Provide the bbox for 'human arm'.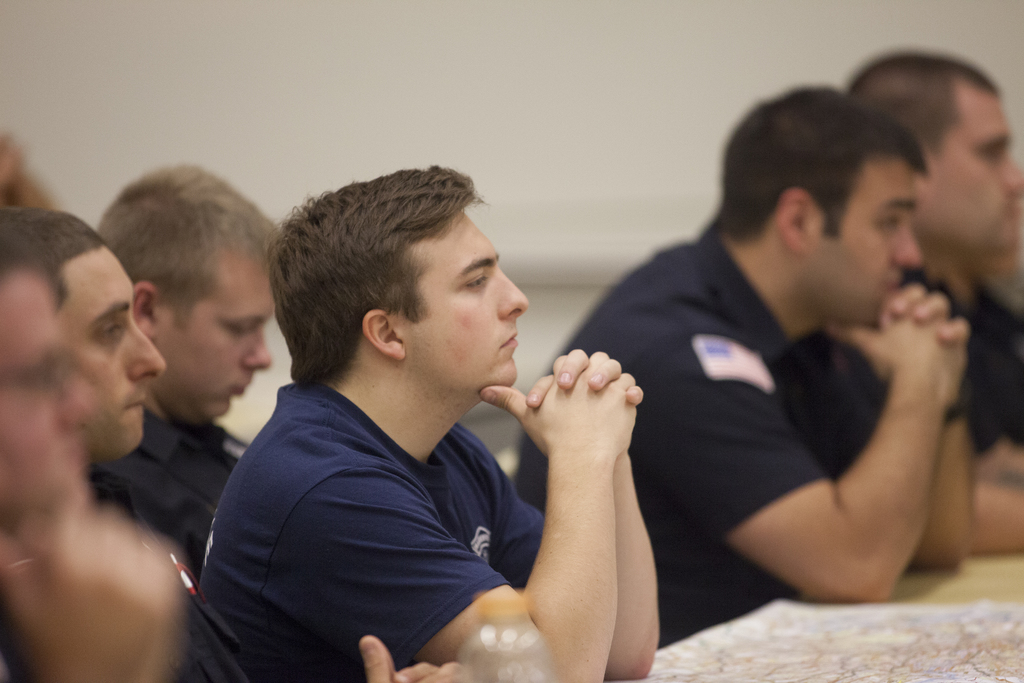
<region>0, 486, 189, 682</region>.
